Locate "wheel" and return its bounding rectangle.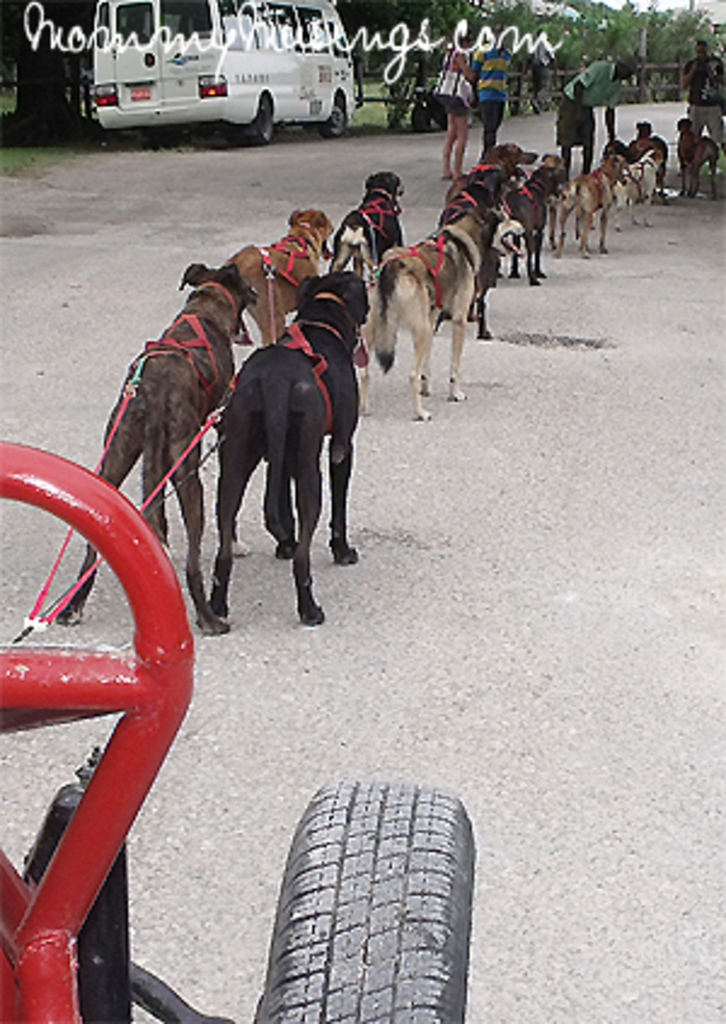
bbox(319, 97, 348, 140).
